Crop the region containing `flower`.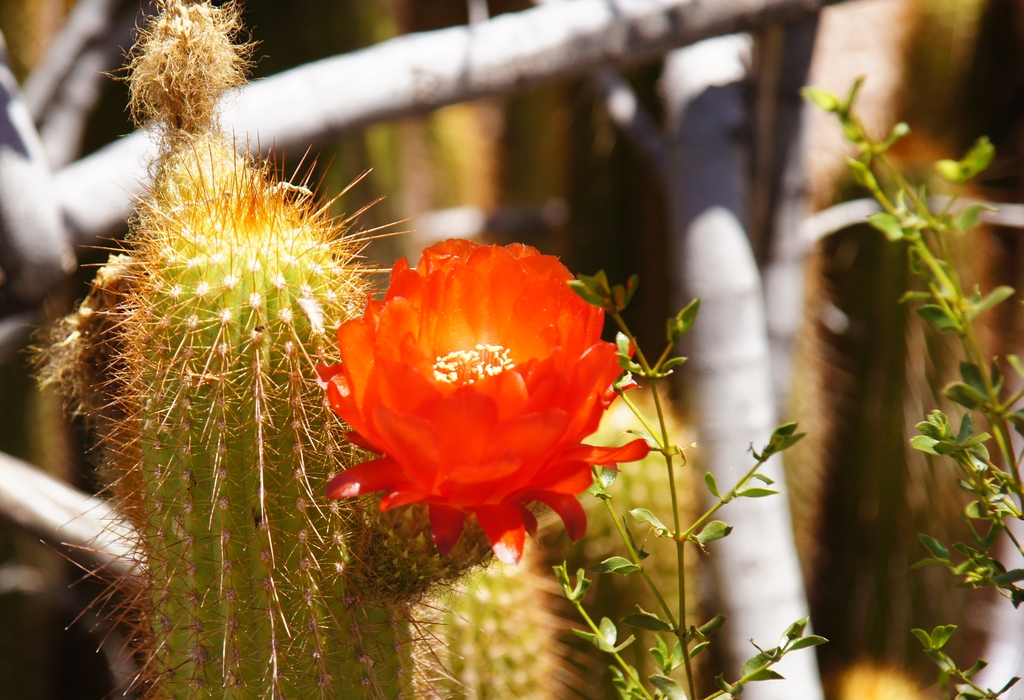
Crop region: Rect(312, 231, 640, 549).
